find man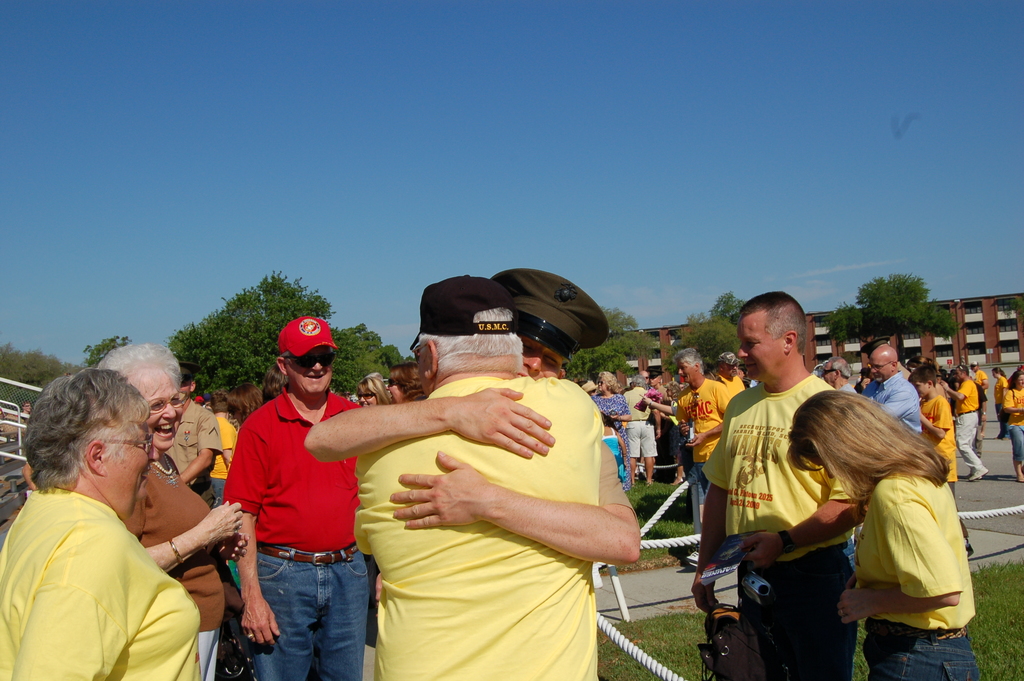
217/389/234/456
